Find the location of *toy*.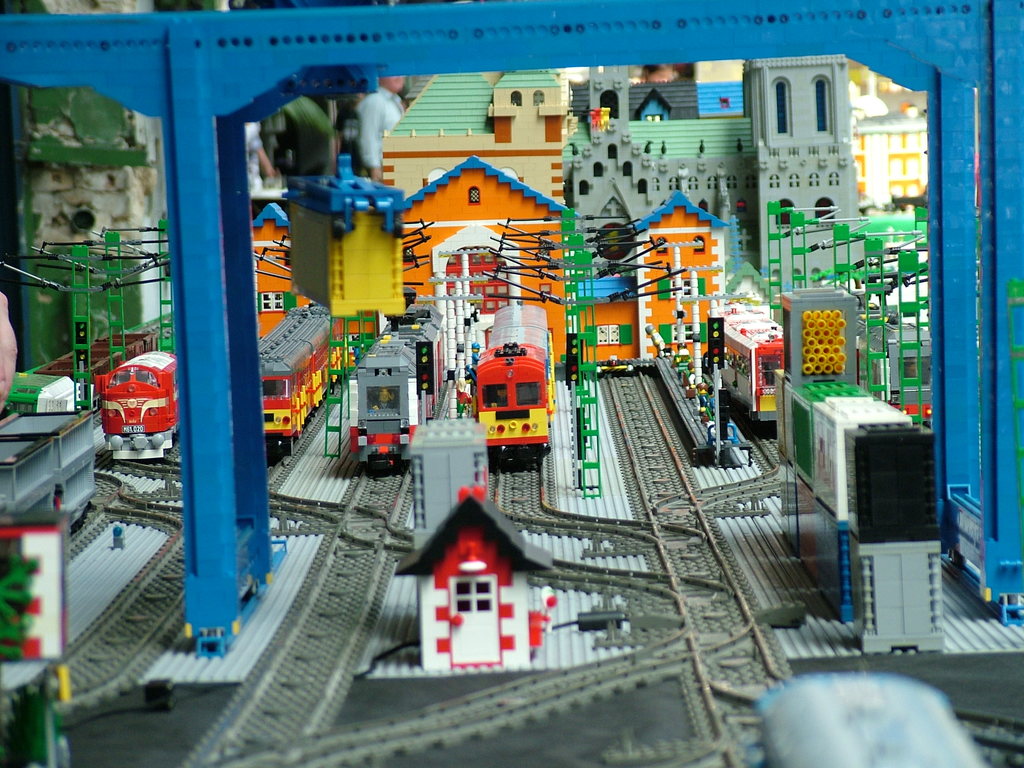
Location: crop(335, 67, 637, 363).
